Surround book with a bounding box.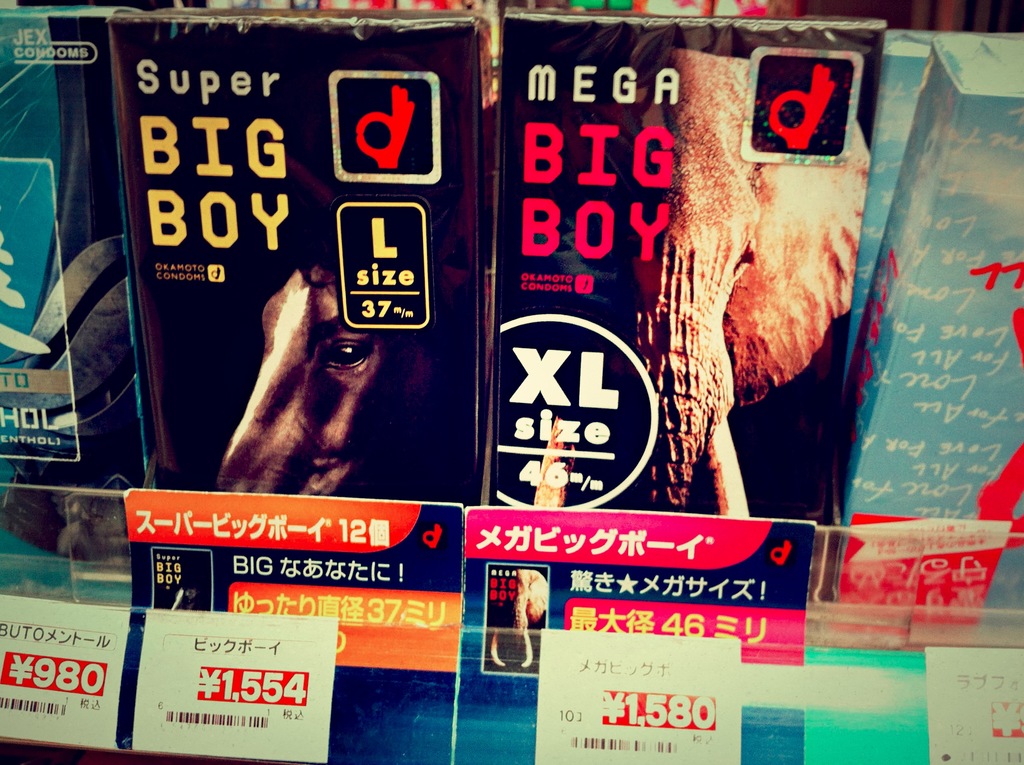
<region>477, 24, 862, 506</region>.
